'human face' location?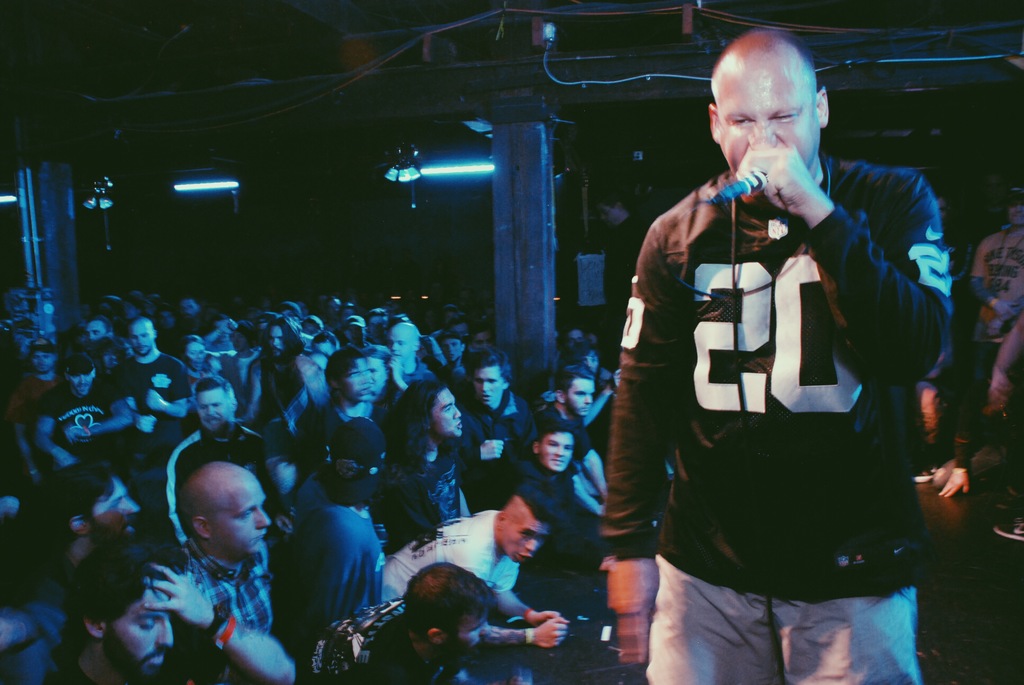
386 329 411 361
